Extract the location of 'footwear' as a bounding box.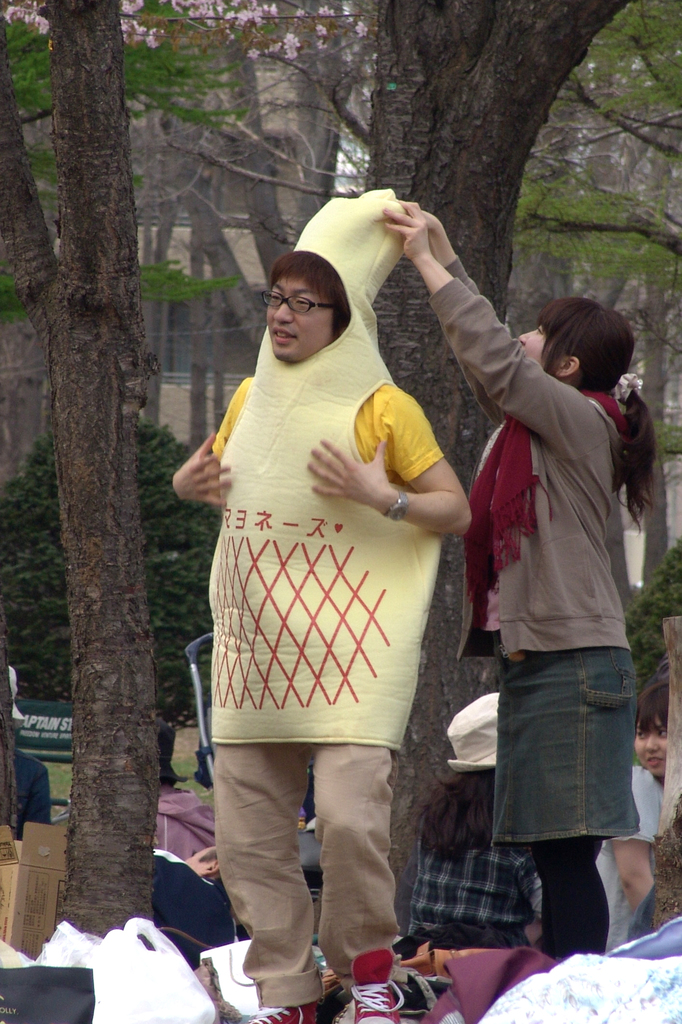
<box>244,1002,318,1023</box>.
